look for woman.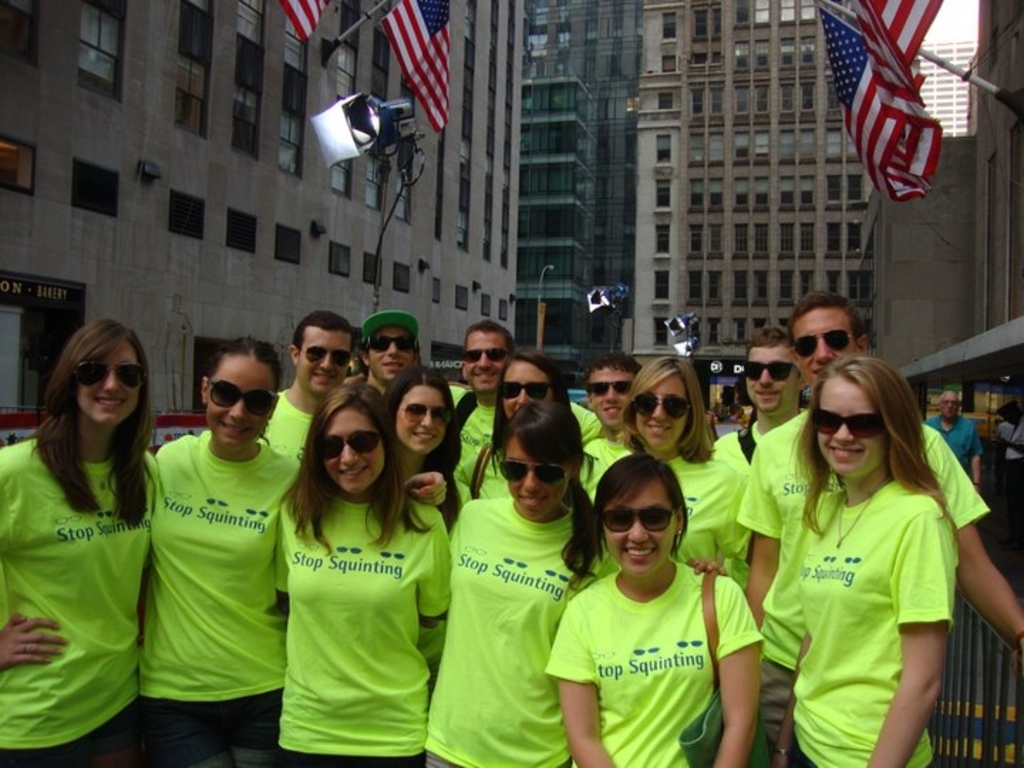
Found: l=548, t=458, r=764, b=767.
